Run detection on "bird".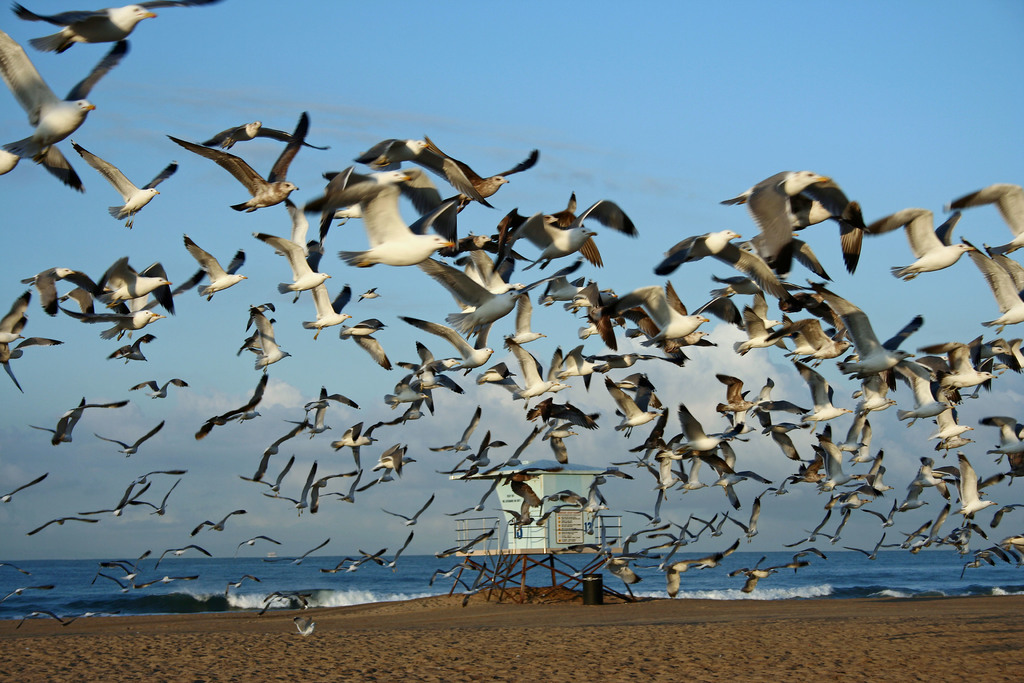
Result: <bbox>355, 138, 515, 218</bbox>.
